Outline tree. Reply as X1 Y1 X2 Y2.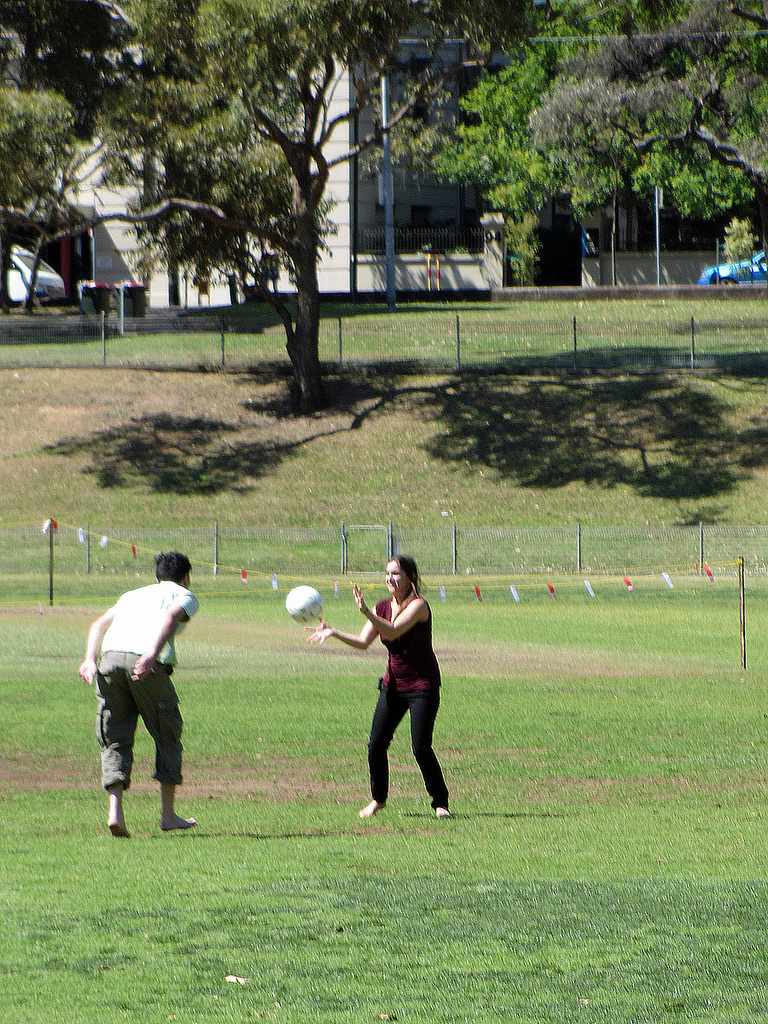
49 0 515 395.
